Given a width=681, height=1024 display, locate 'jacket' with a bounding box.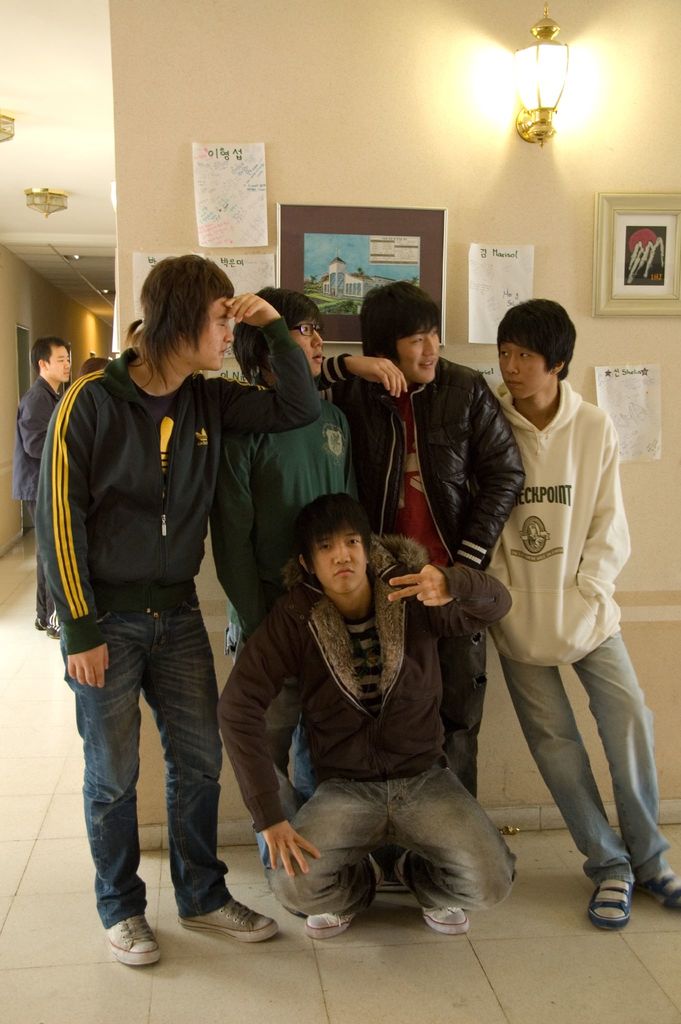
Located: bbox=(215, 534, 515, 835).
